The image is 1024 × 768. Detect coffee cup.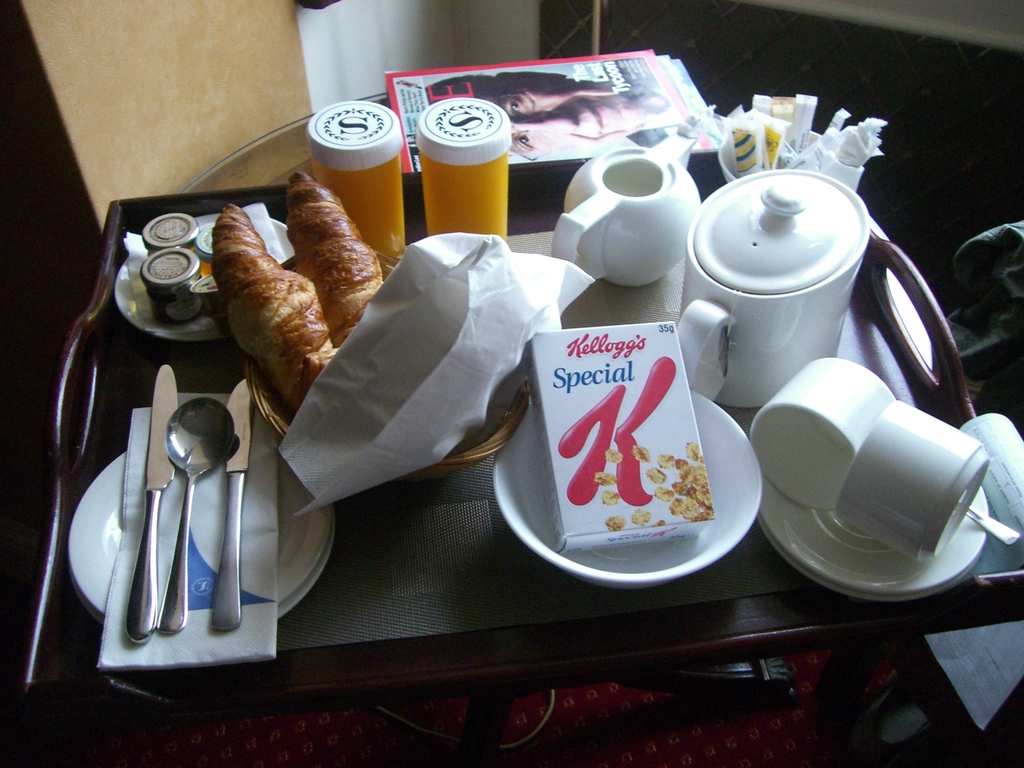
Detection: 752 355 898 511.
